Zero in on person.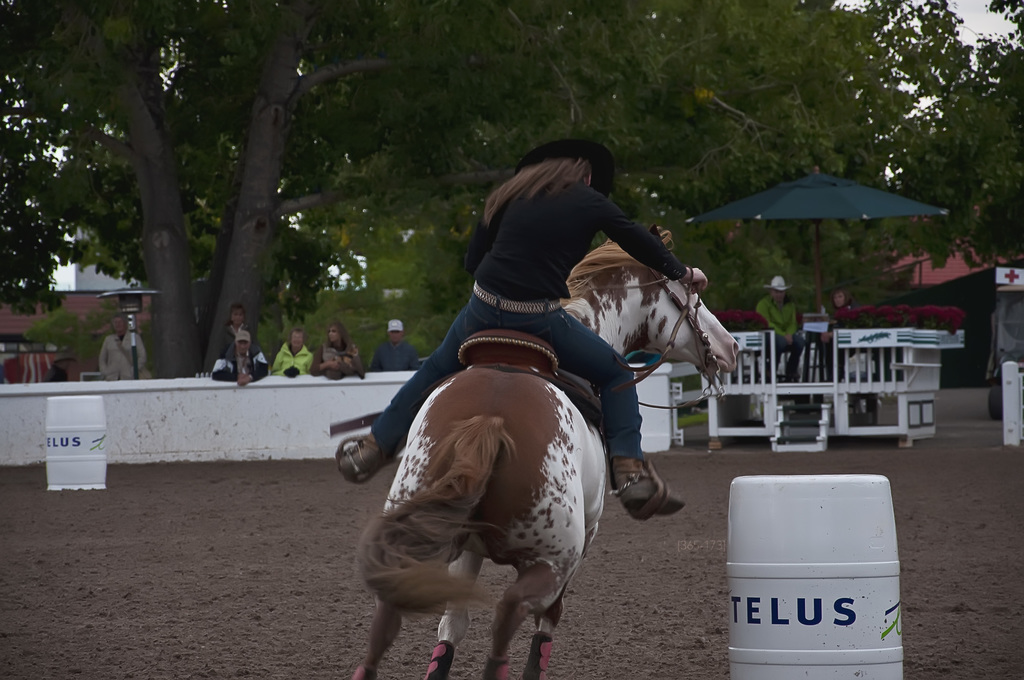
Zeroed in: 369:318:420:371.
